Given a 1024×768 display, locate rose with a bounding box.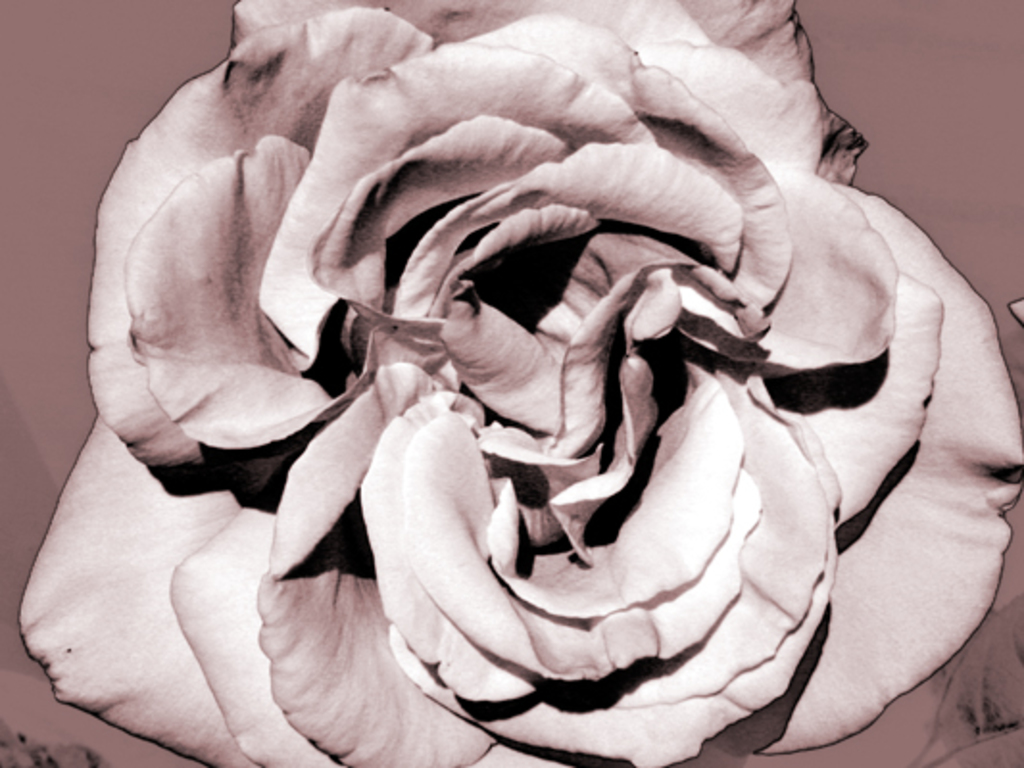
Located: x1=19 y1=0 x2=1022 y2=766.
